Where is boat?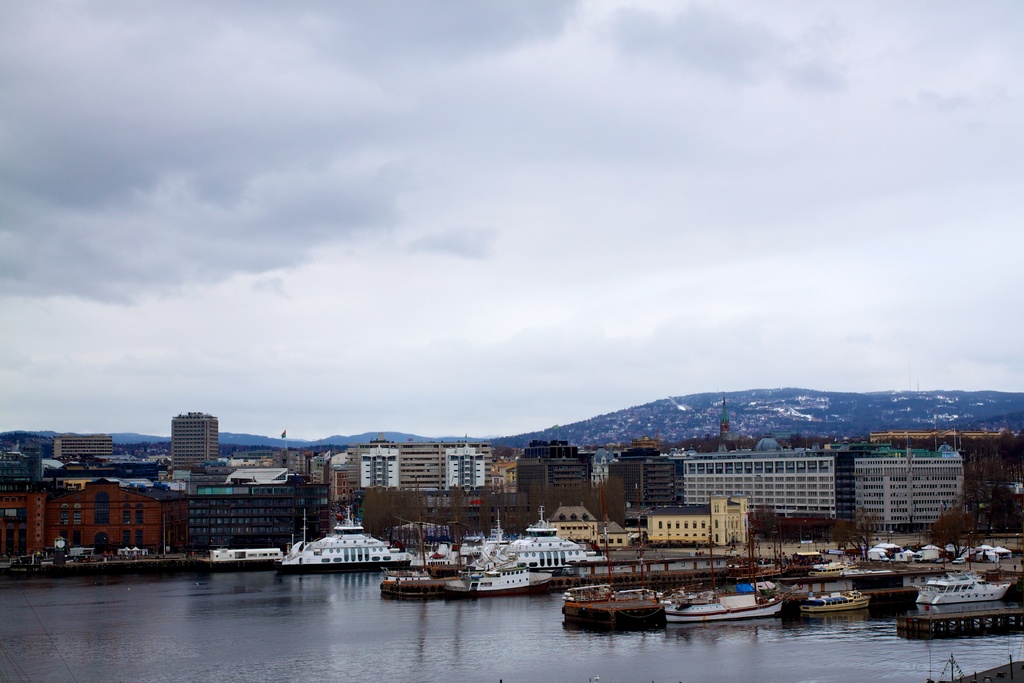
box(799, 589, 872, 609).
